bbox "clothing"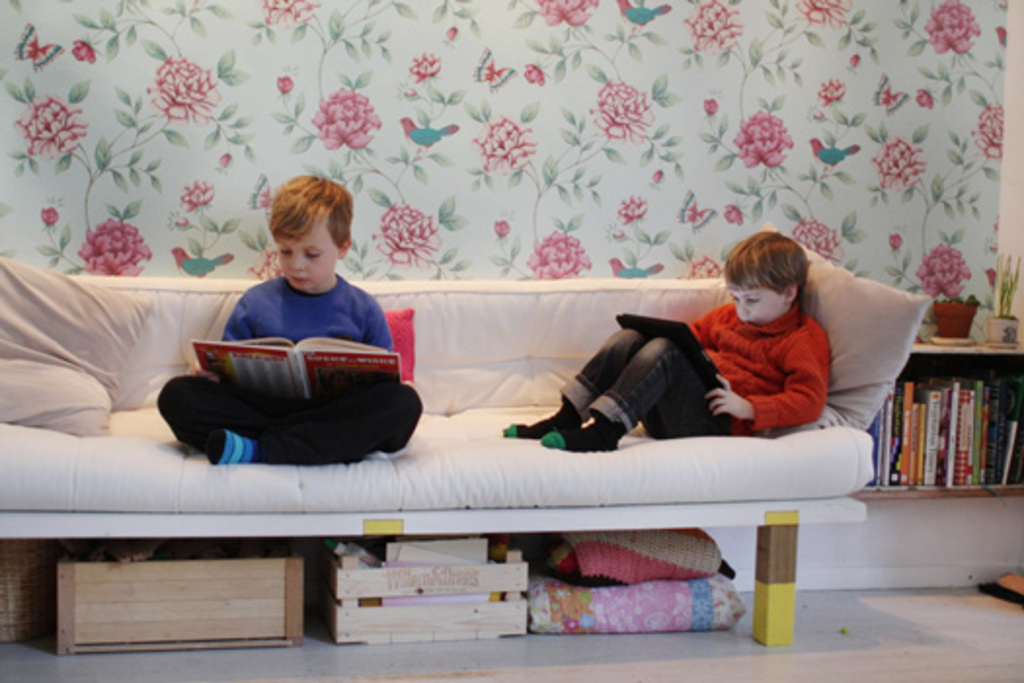
(left=146, top=238, right=445, bottom=474)
